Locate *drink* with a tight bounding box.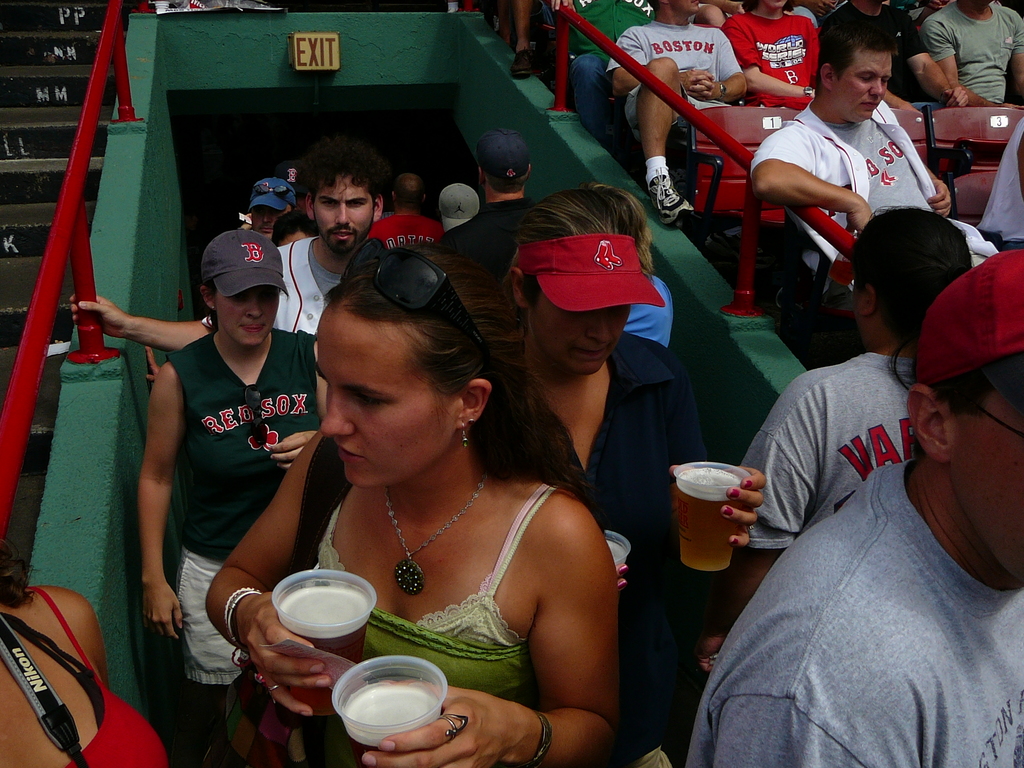
(left=606, top=540, right=626, bottom=565).
